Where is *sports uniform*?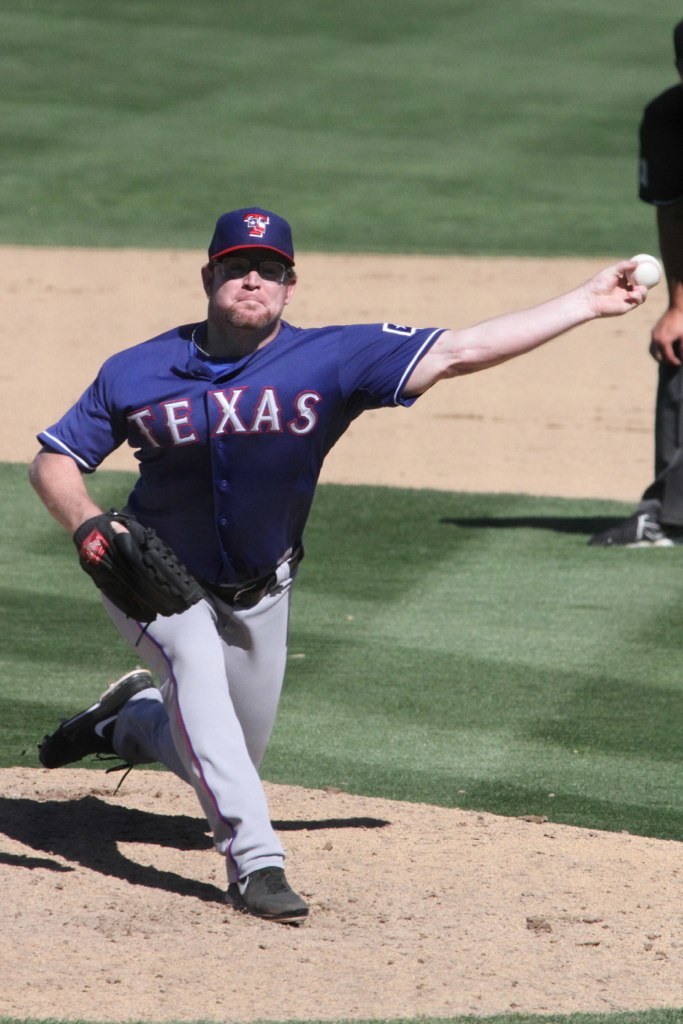
detection(40, 190, 582, 903).
